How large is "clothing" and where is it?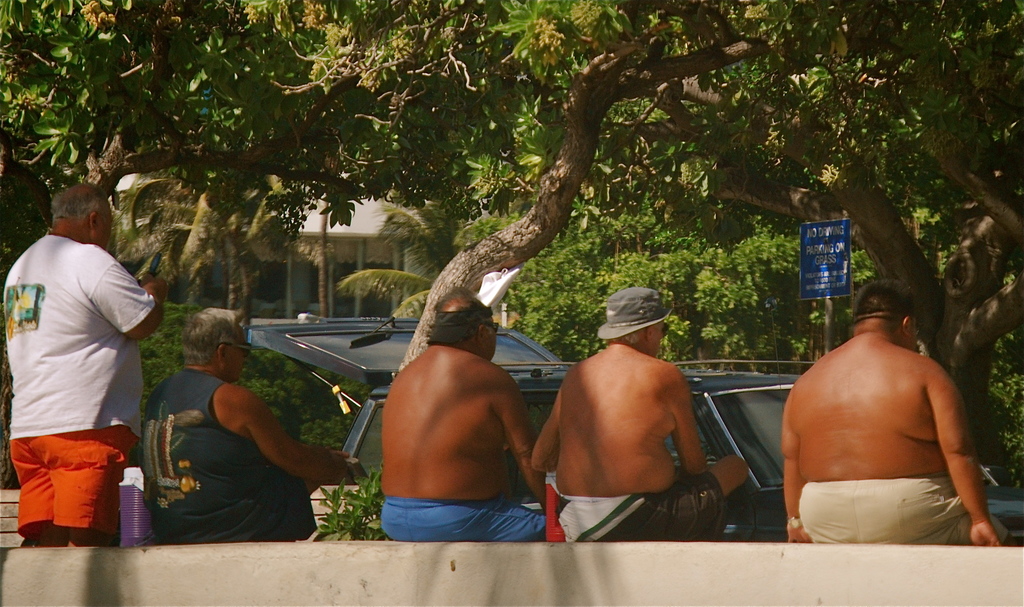
Bounding box: detection(140, 366, 315, 539).
